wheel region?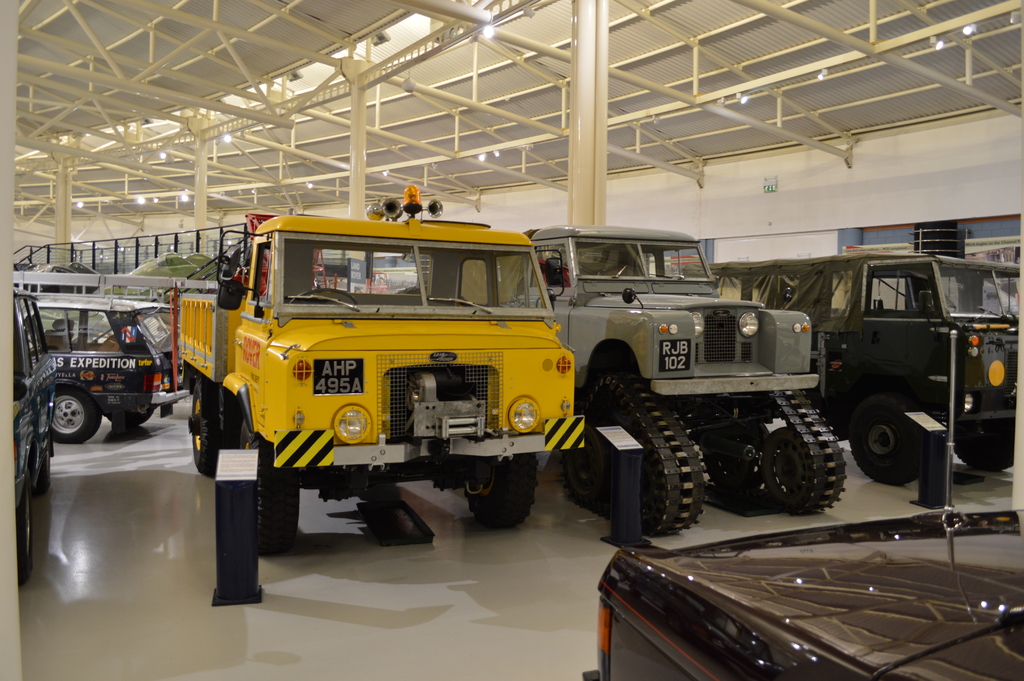
<bbox>29, 444, 51, 495</bbox>
